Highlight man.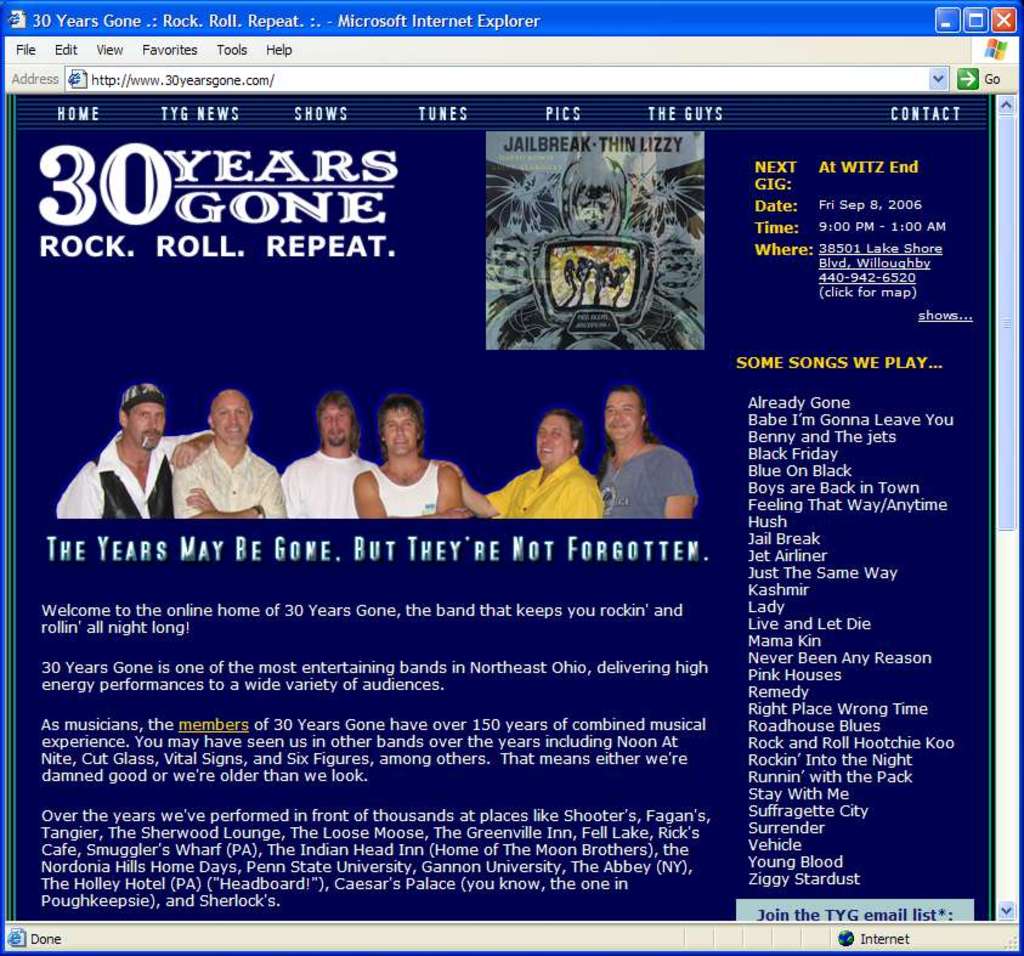
Highlighted region: x1=436, y1=408, x2=602, y2=524.
